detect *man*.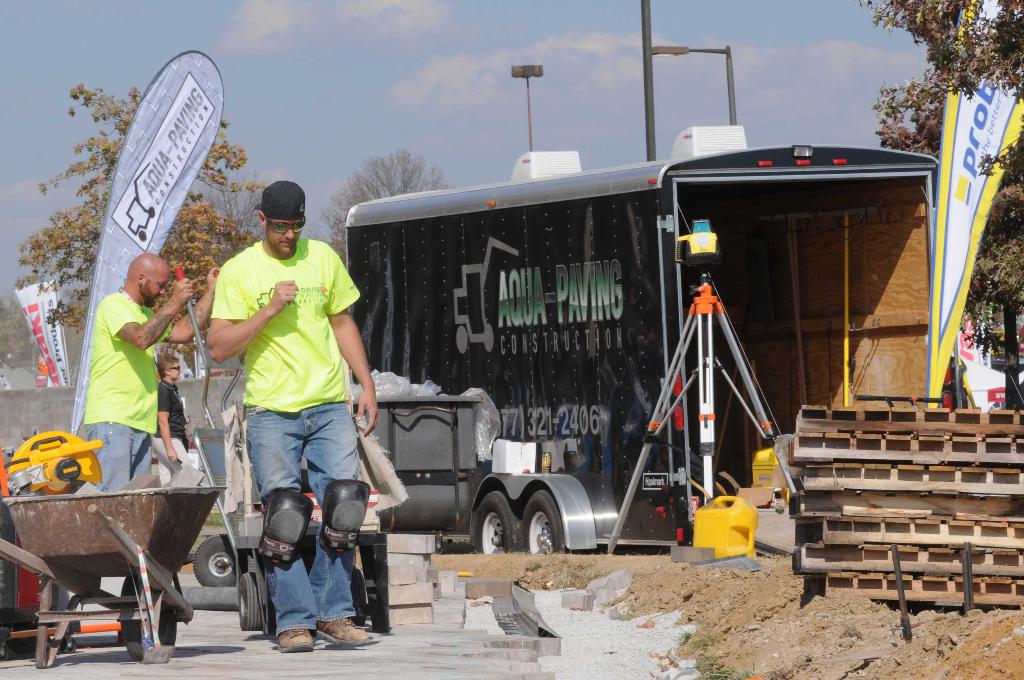
Detected at (196,182,376,621).
